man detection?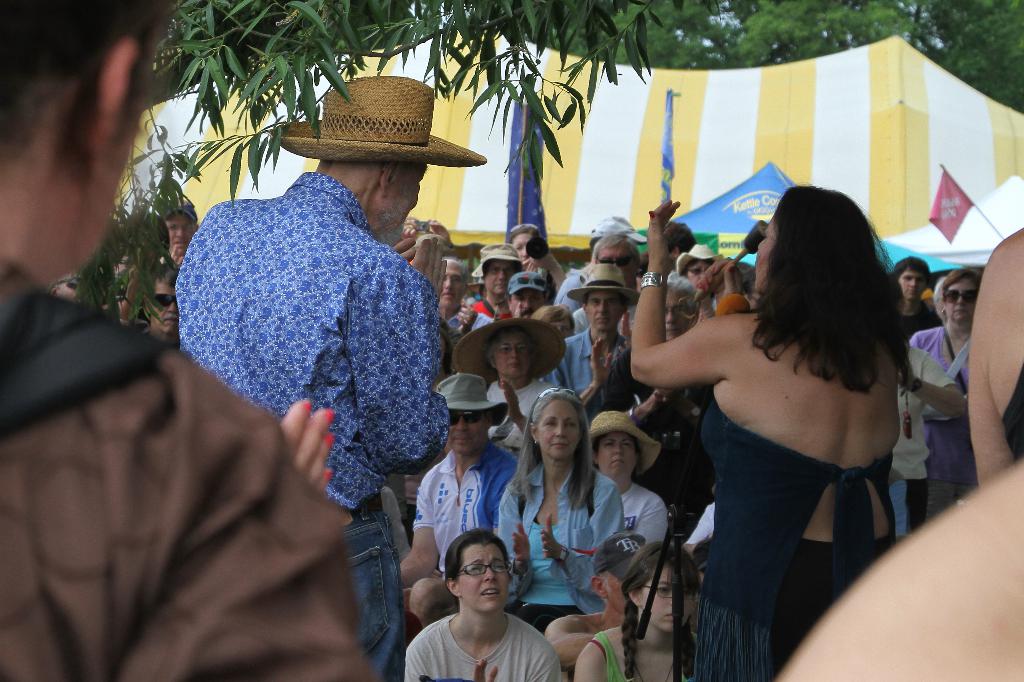
141:261:182:347
